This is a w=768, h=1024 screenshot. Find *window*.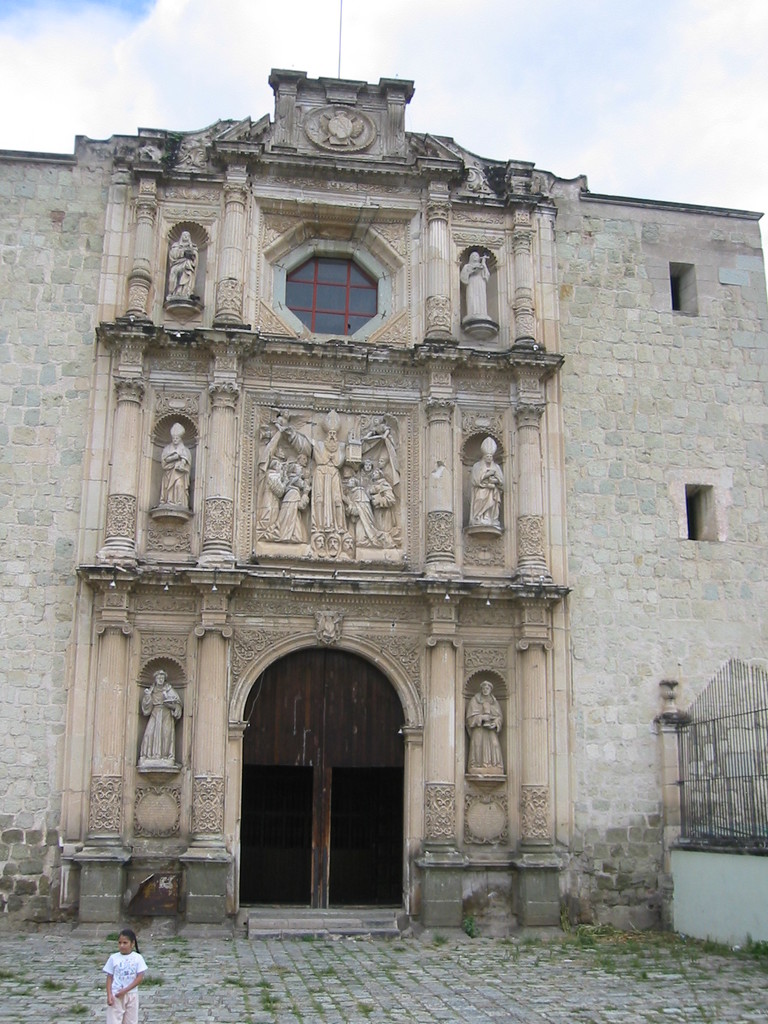
Bounding box: (x1=685, y1=486, x2=721, y2=542).
